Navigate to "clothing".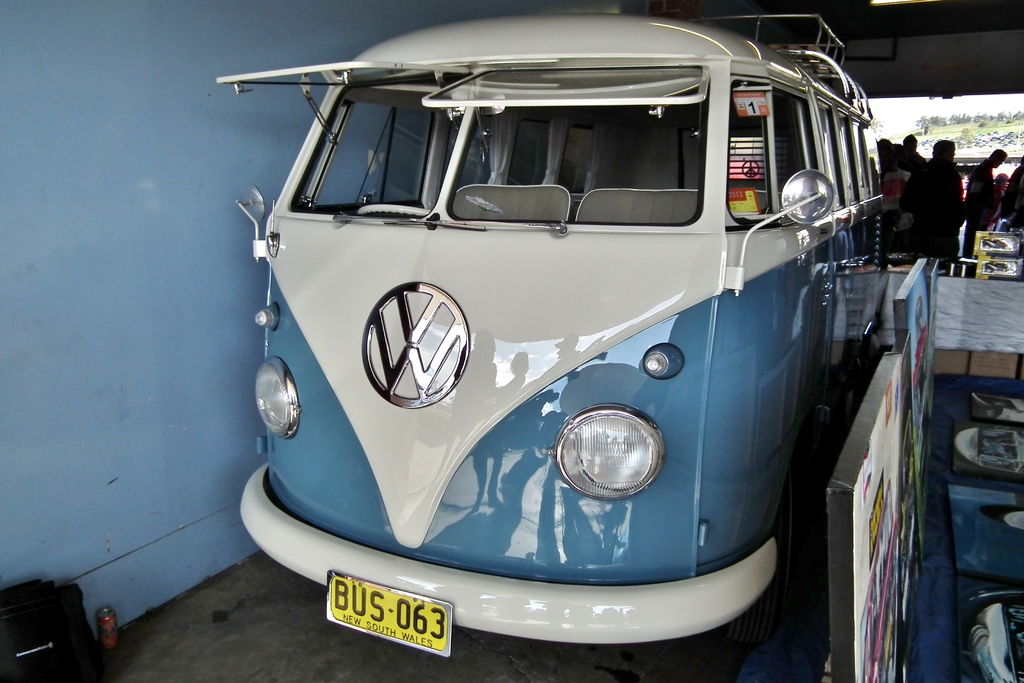
Navigation target: region(985, 186, 1014, 219).
